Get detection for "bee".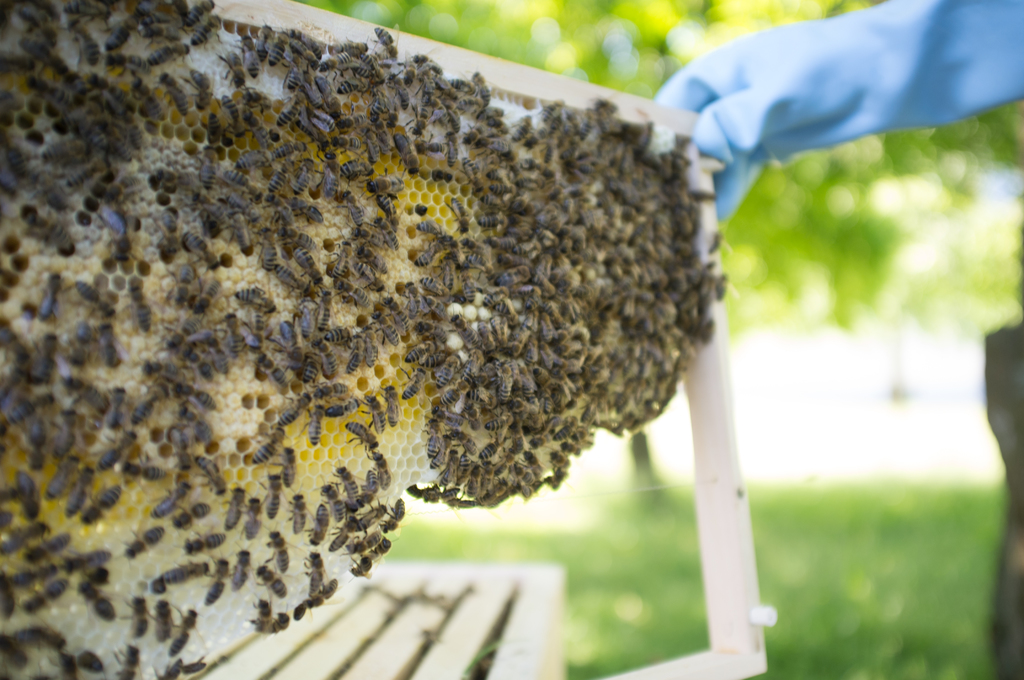
Detection: [20,35,68,81].
